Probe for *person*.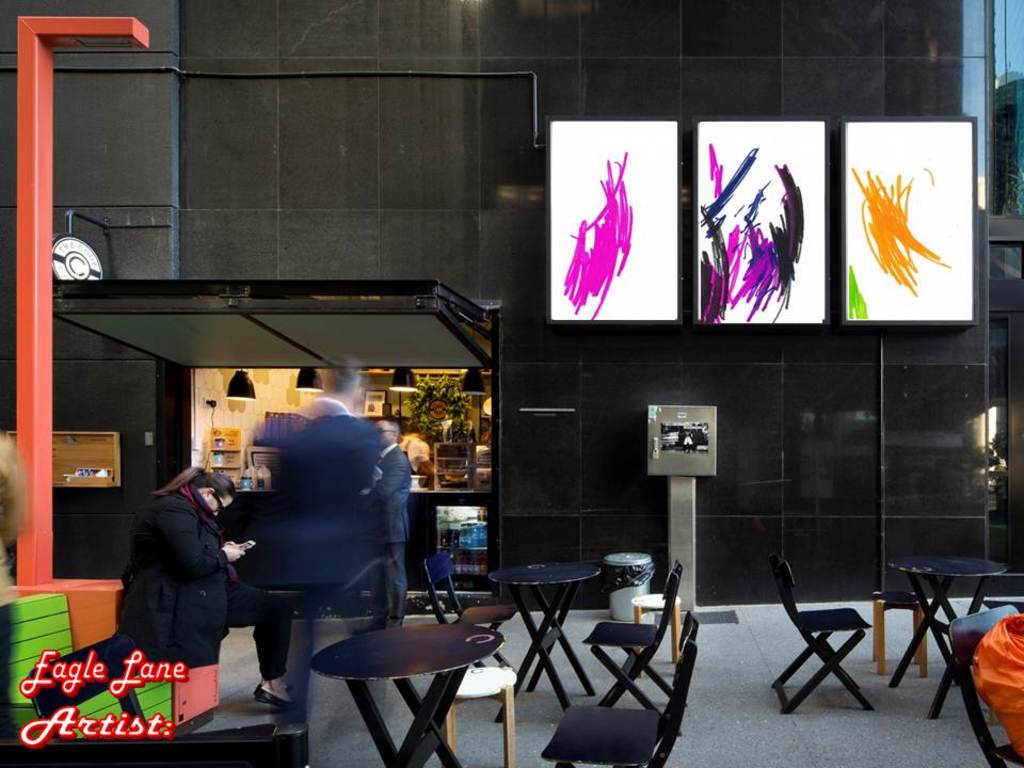
Probe result: [122,465,290,709].
